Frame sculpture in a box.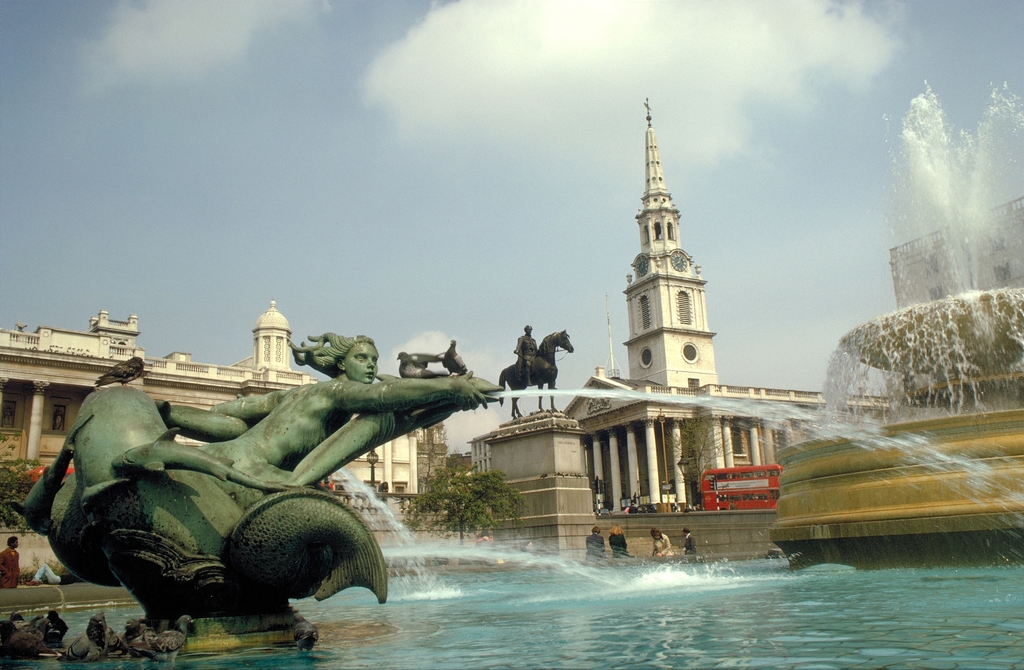
region(0, 612, 198, 655).
